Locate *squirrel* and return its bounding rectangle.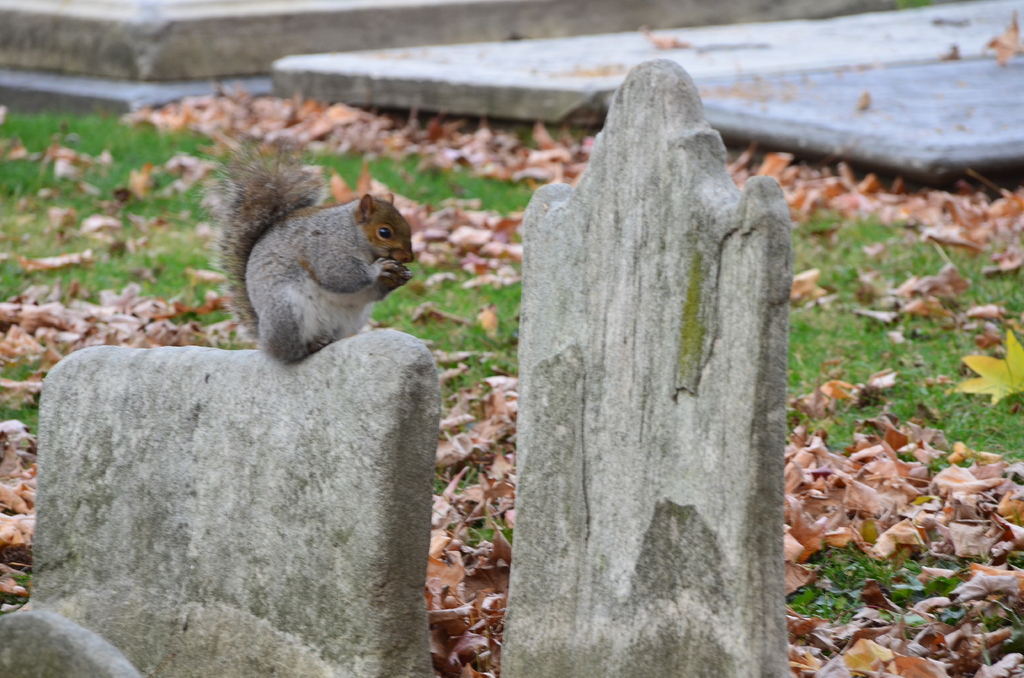
204:146:416:373.
